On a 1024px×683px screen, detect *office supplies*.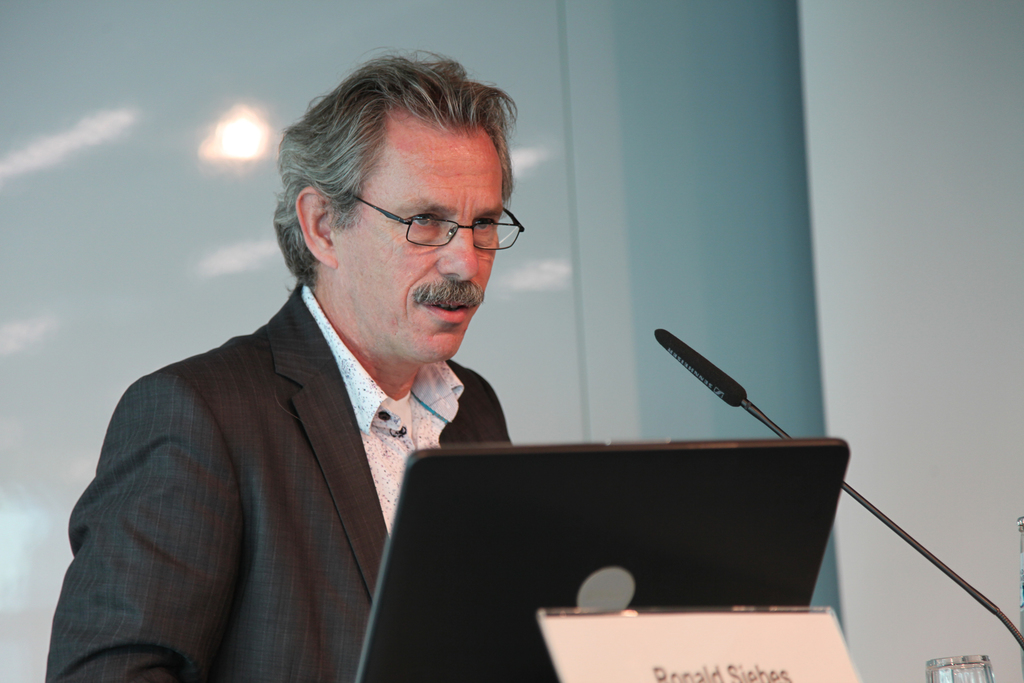
bbox(651, 324, 1023, 644).
